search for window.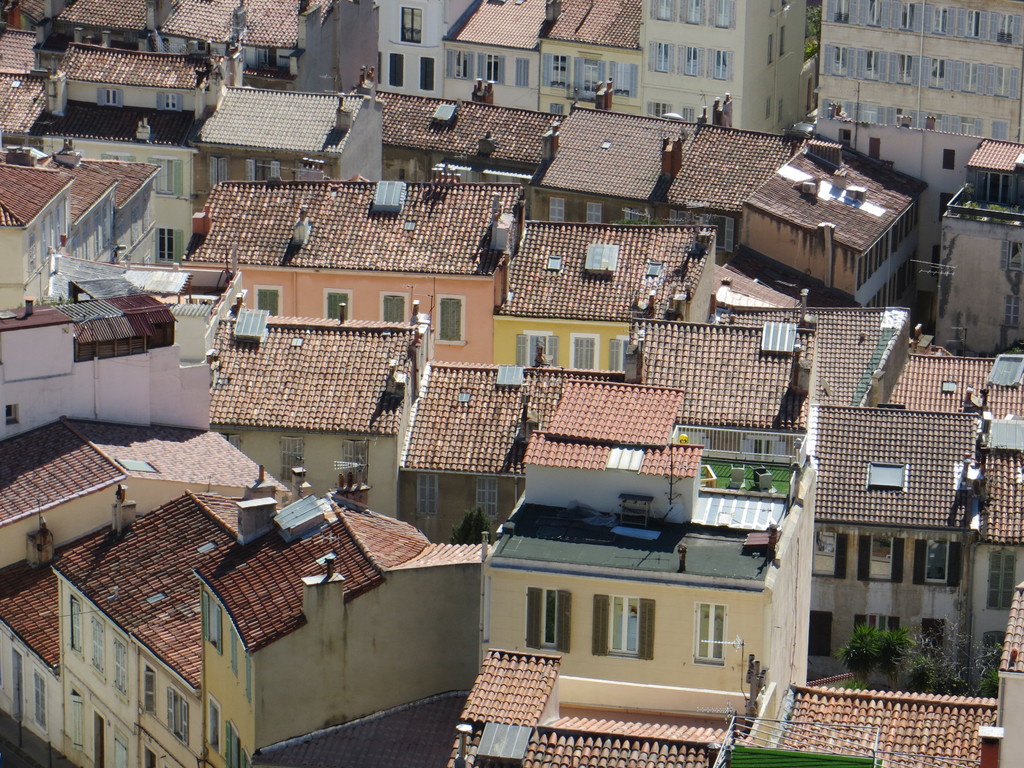
Found at 477/54/506/84.
